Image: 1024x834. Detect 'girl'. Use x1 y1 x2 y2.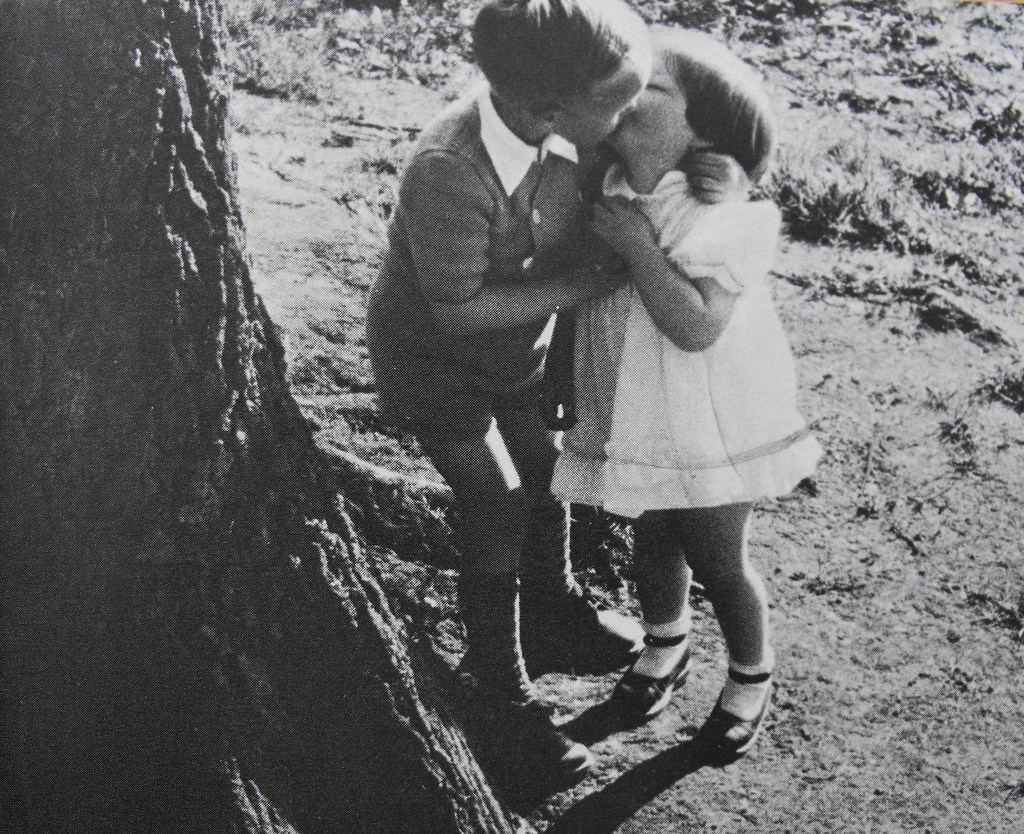
537 20 835 762.
